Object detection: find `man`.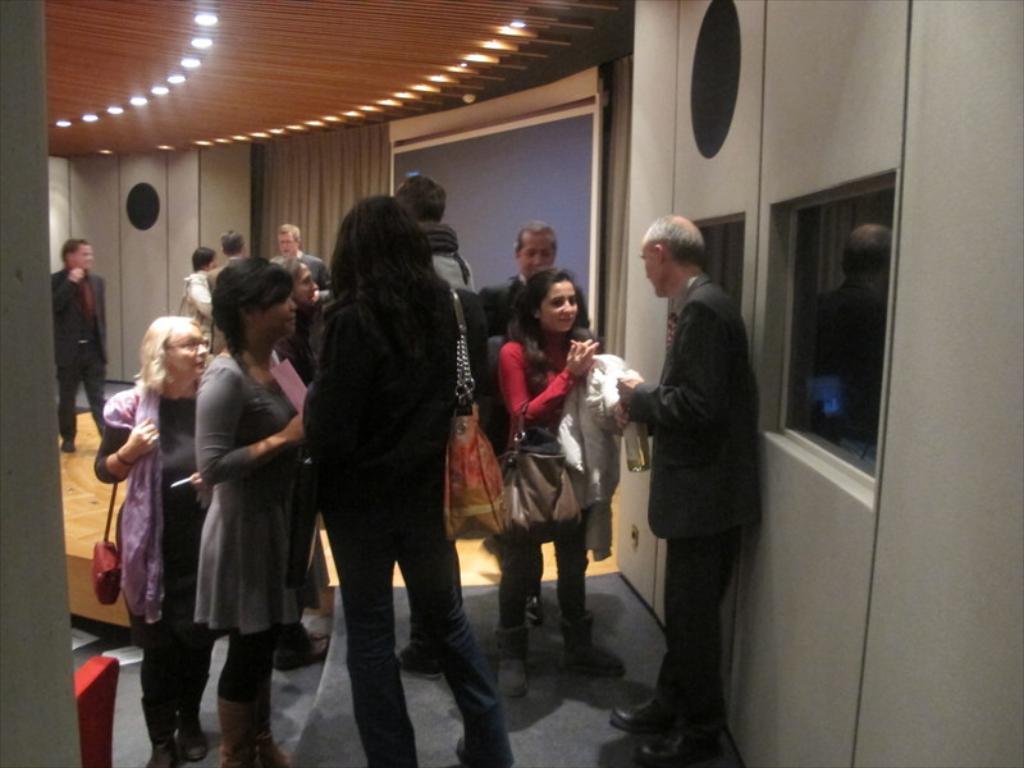
[x1=393, y1=173, x2=475, y2=680].
